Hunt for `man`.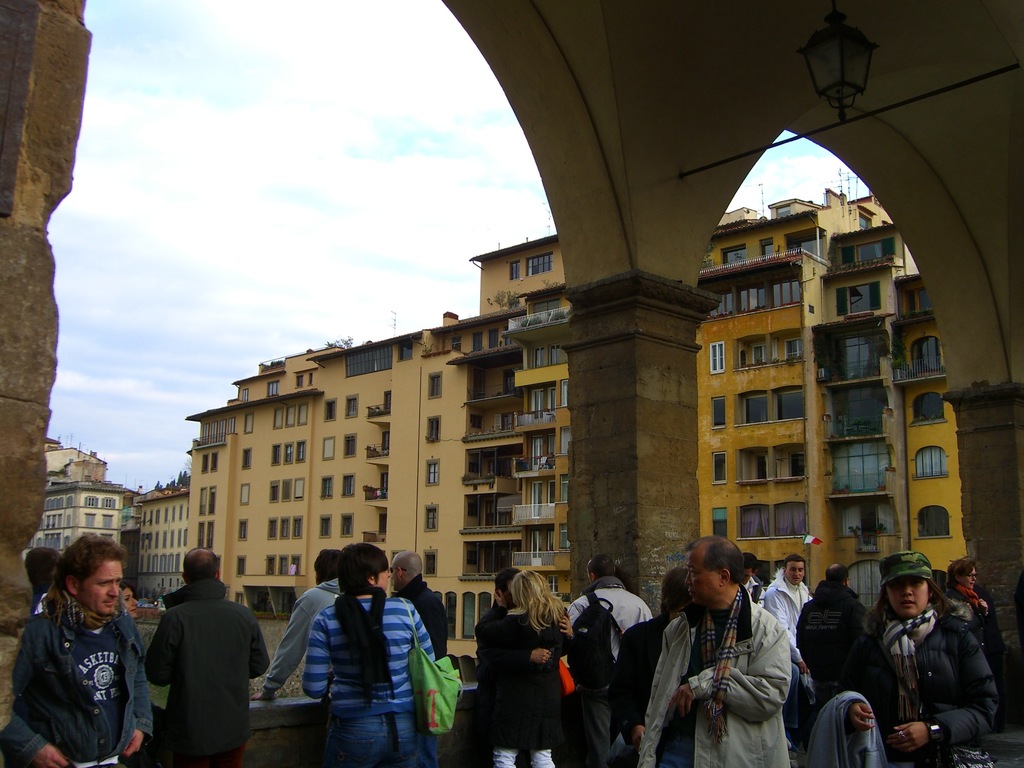
Hunted down at {"left": 125, "top": 561, "right": 251, "bottom": 758}.
